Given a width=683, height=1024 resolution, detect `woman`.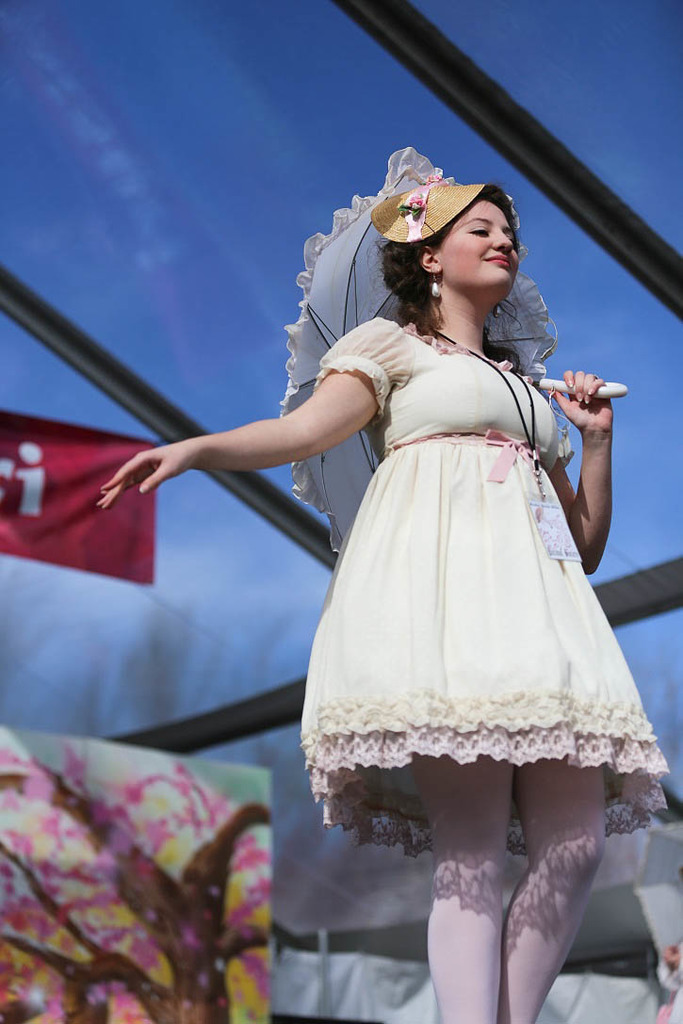
bbox(162, 140, 646, 905).
